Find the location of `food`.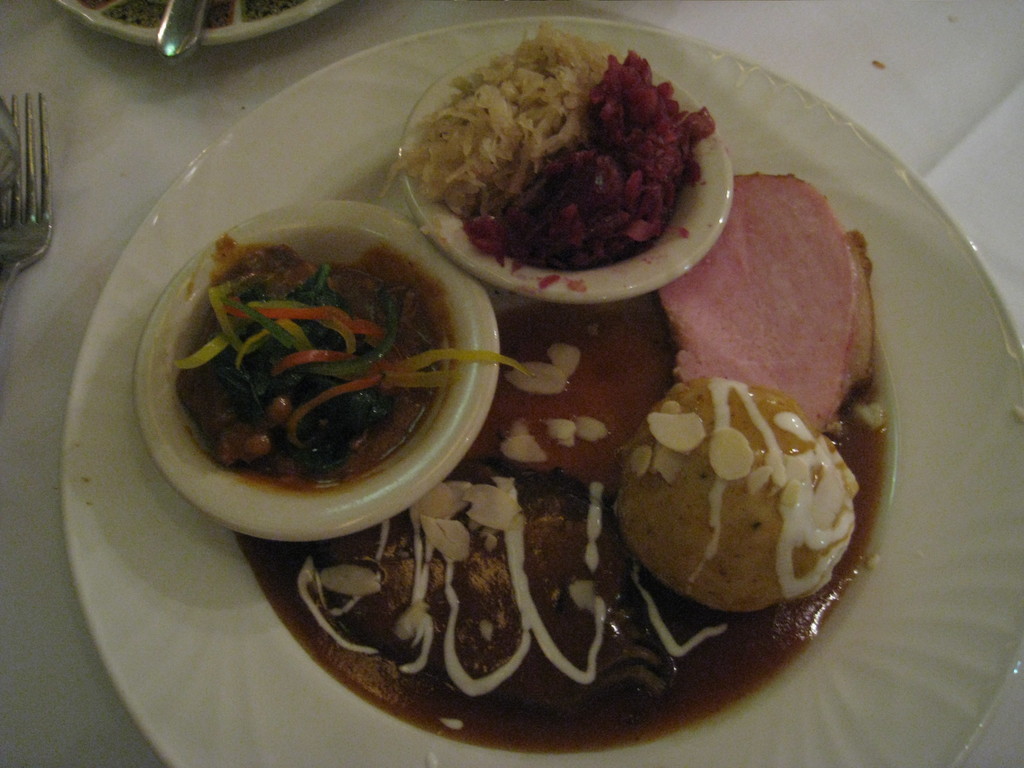
Location: 474 298 678 495.
